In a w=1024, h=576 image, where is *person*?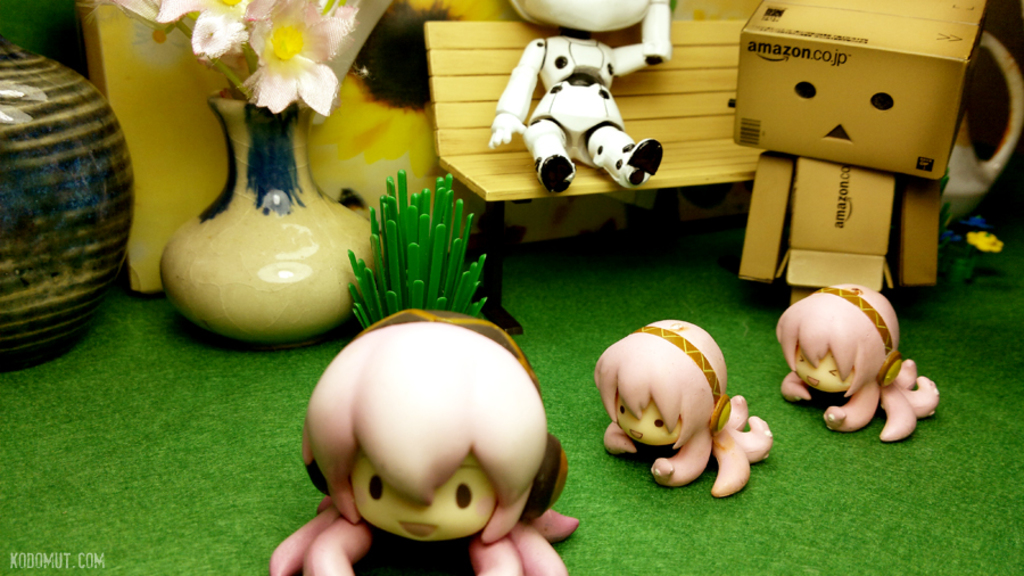
rect(593, 294, 765, 488).
